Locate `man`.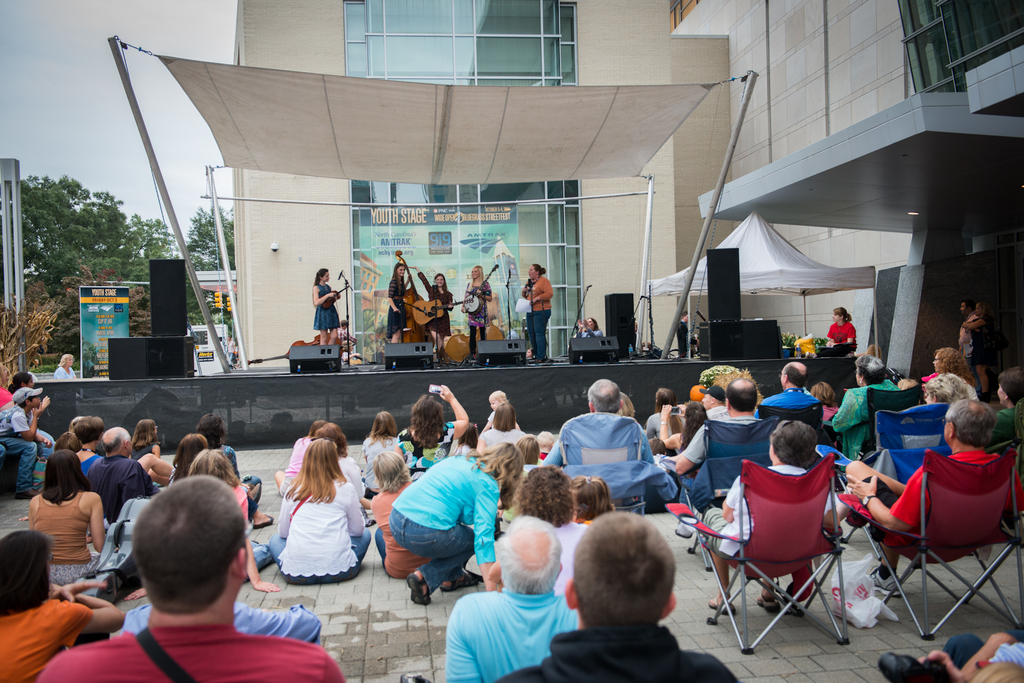
Bounding box: 440/515/579/682.
